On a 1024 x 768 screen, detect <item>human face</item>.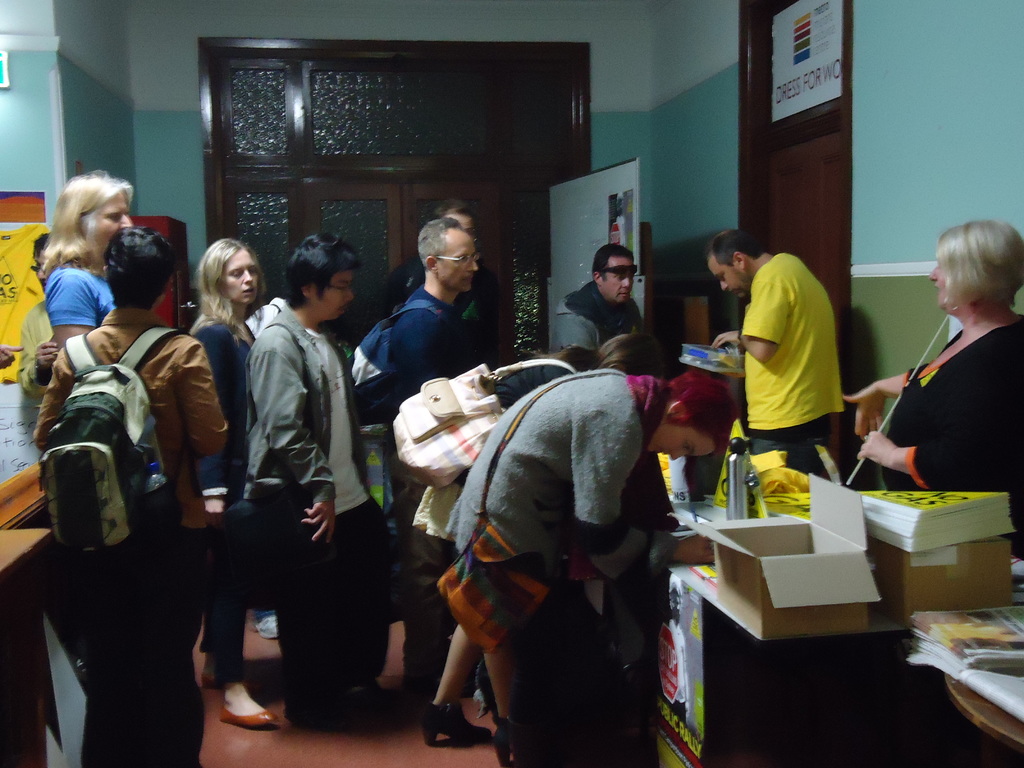
(91,188,133,252).
